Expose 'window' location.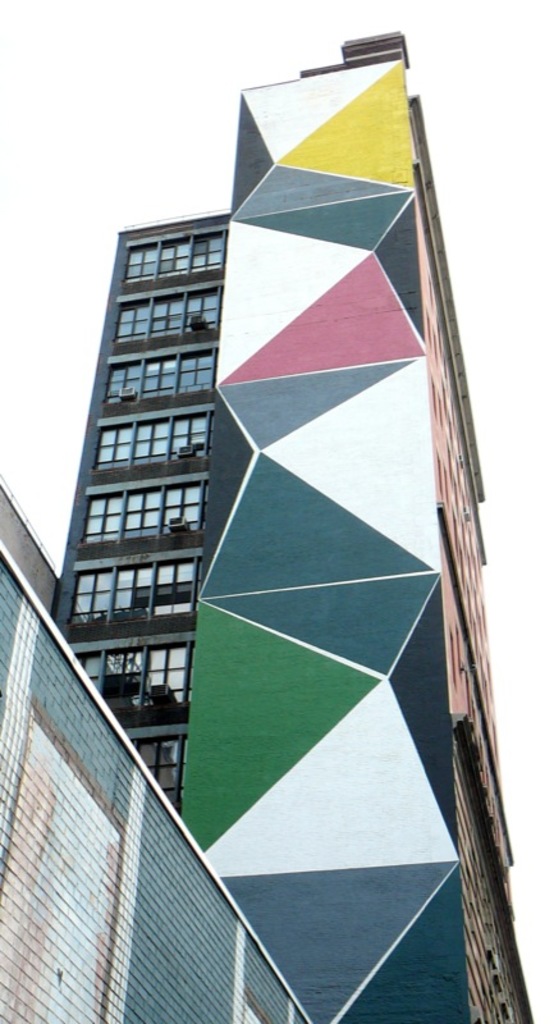
Exposed at locate(107, 346, 223, 399).
